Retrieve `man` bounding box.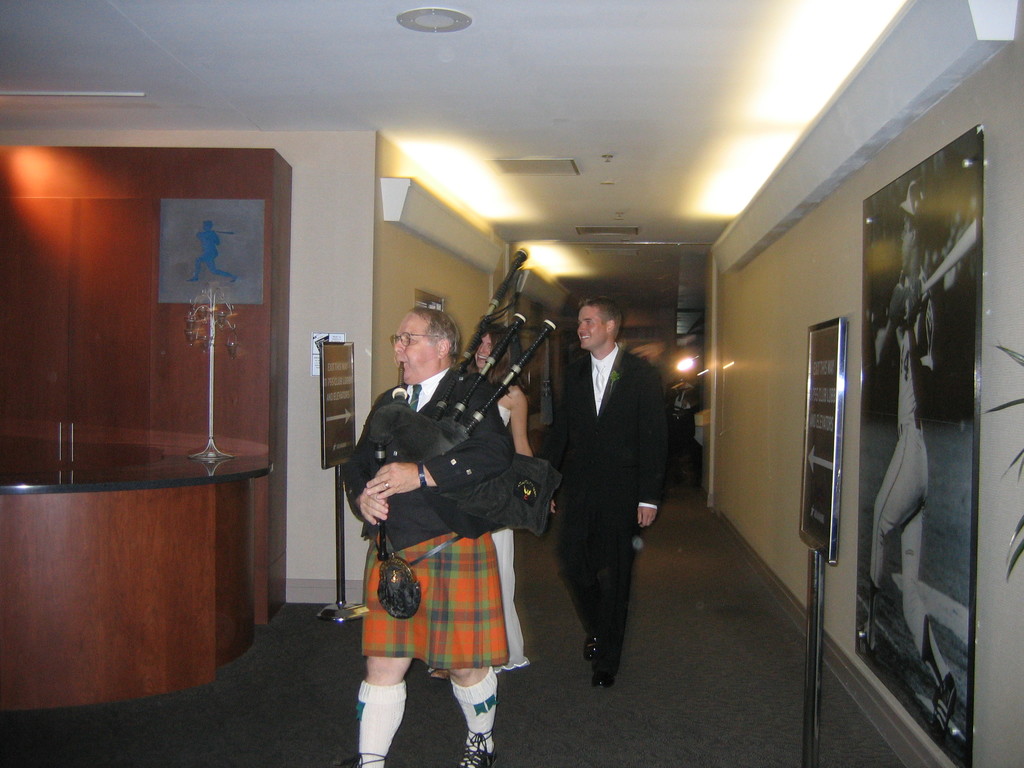
Bounding box: bbox=(340, 301, 513, 767).
